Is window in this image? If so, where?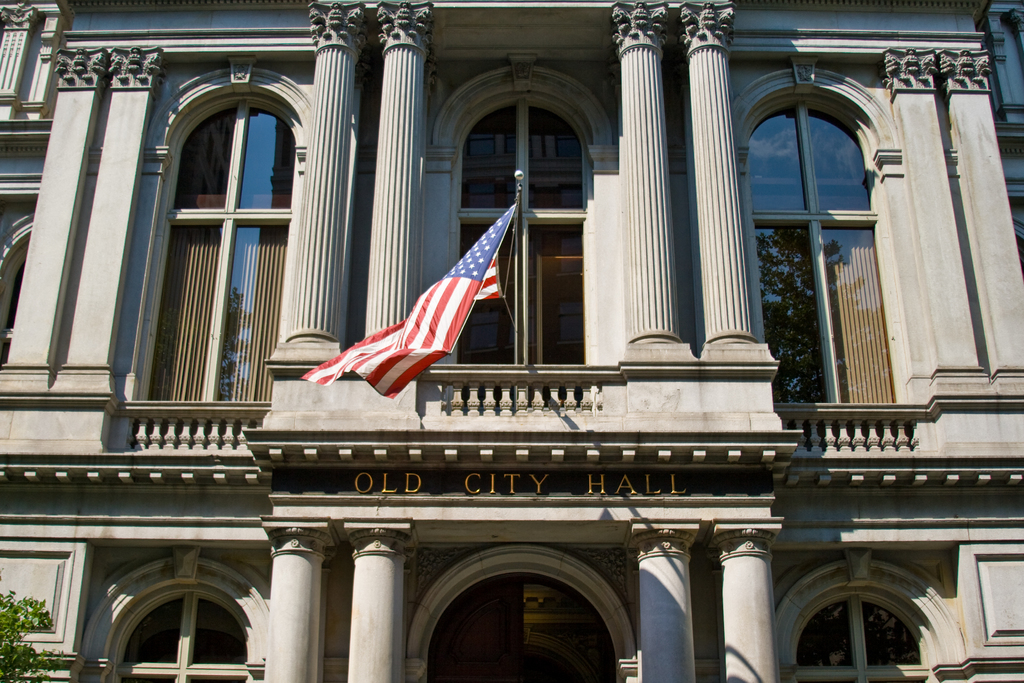
Yes, at <box>147,67,294,413</box>.
